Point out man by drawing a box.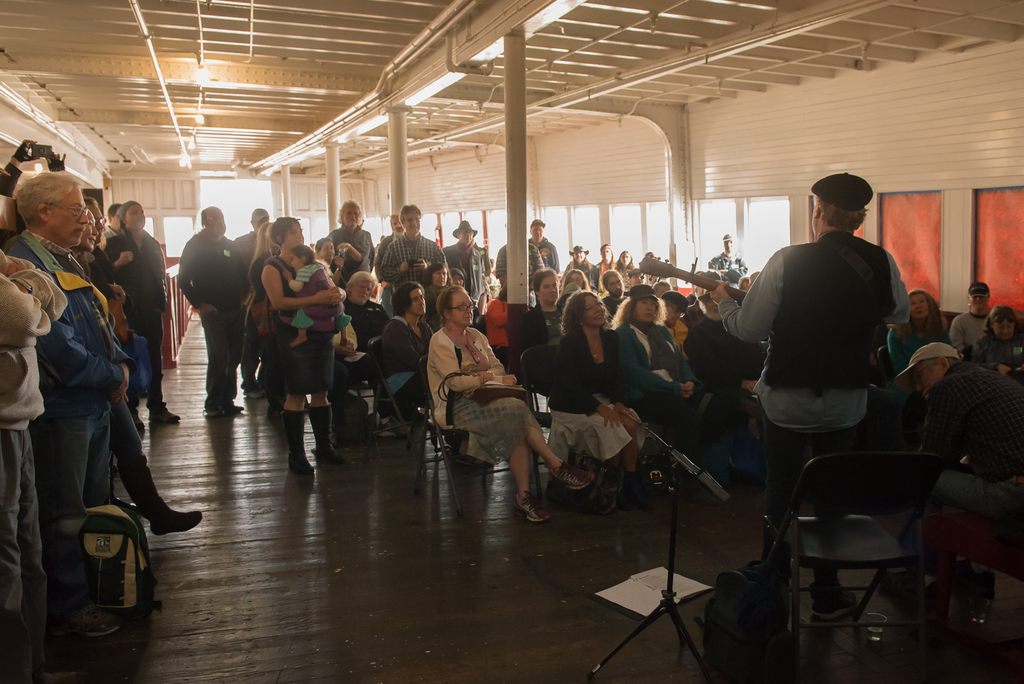
7:168:134:640.
